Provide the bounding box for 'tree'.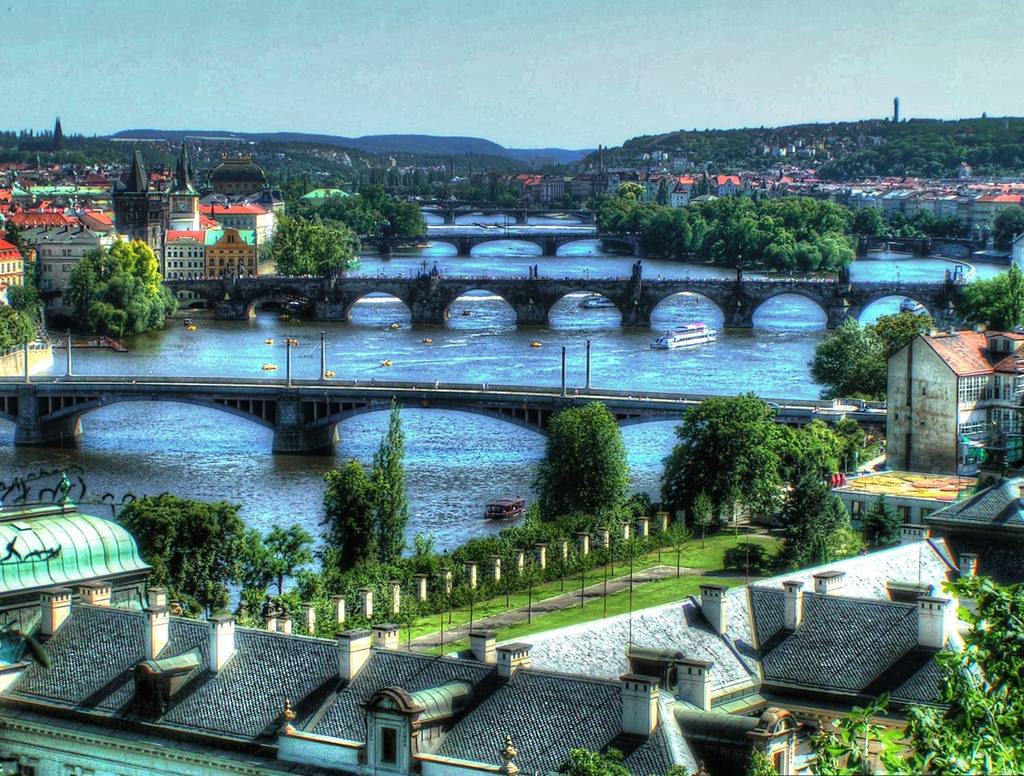
808,317,890,399.
